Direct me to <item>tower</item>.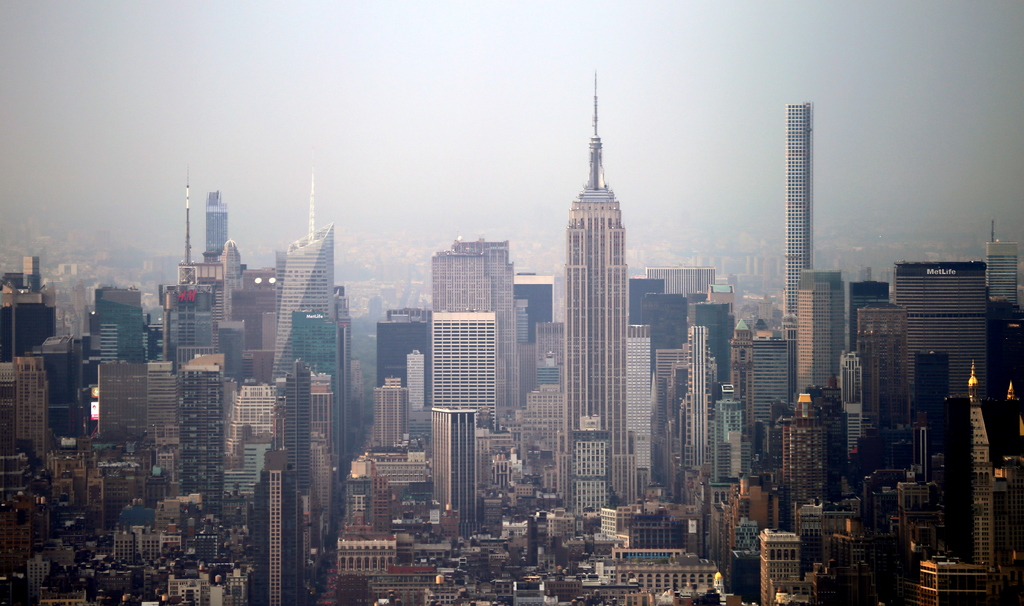
Direction: <box>856,302,905,427</box>.
